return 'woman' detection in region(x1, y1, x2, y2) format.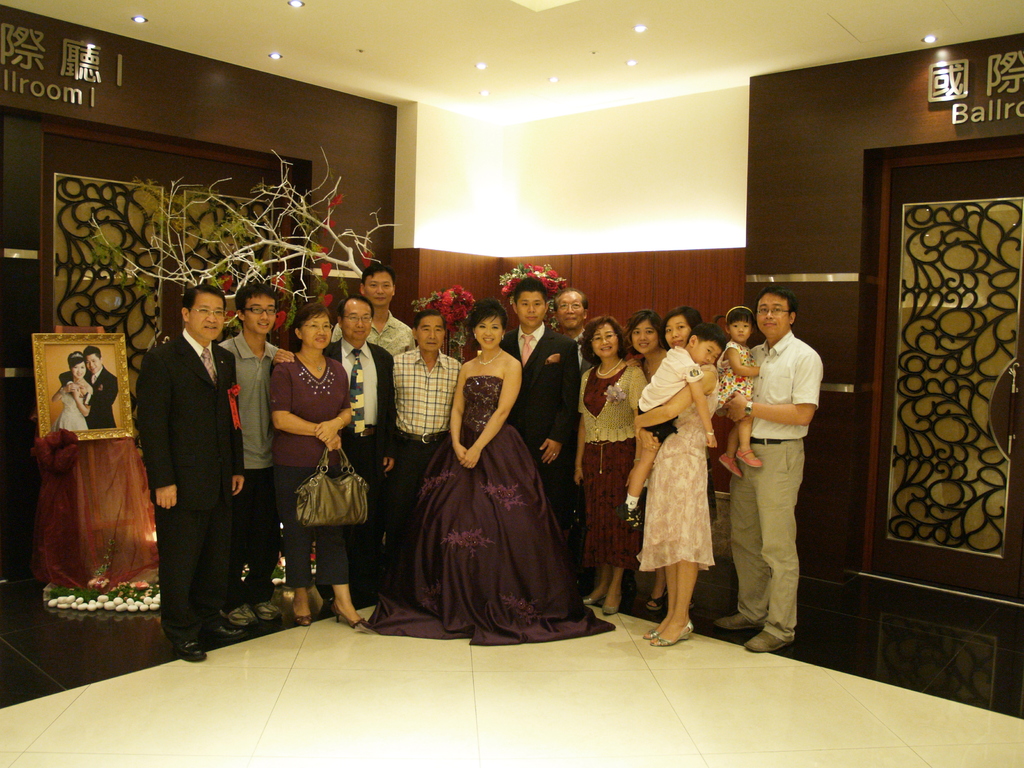
region(625, 315, 669, 595).
